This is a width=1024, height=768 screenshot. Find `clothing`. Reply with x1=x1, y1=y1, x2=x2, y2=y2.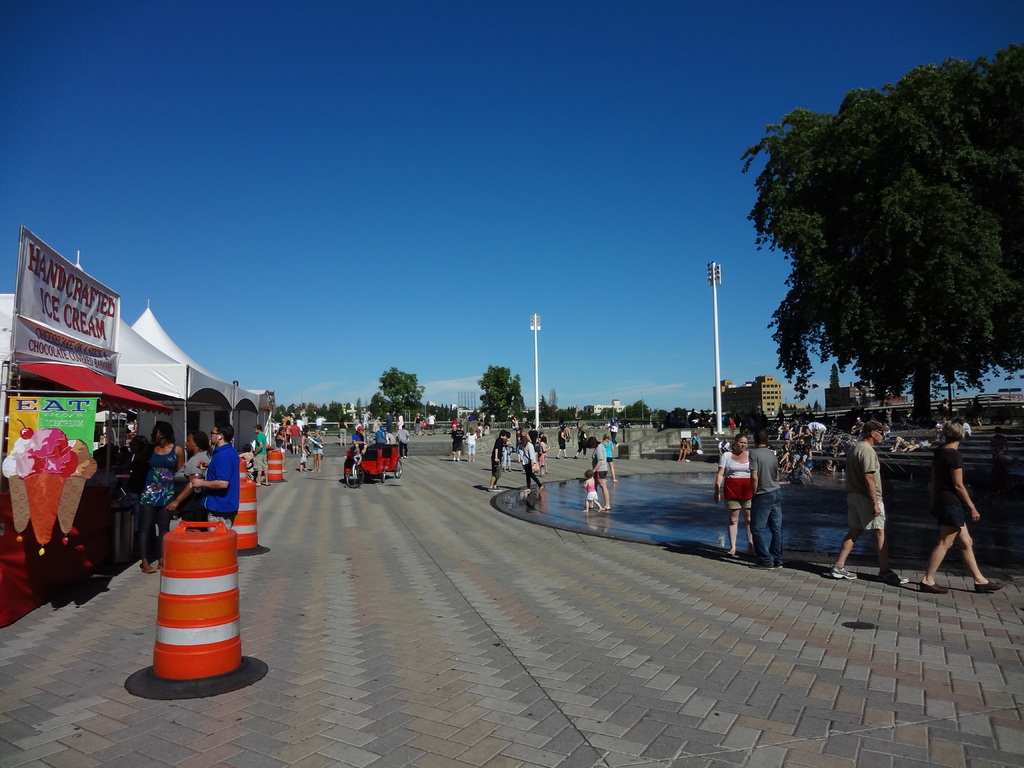
x1=271, y1=425, x2=282, y2=430.
